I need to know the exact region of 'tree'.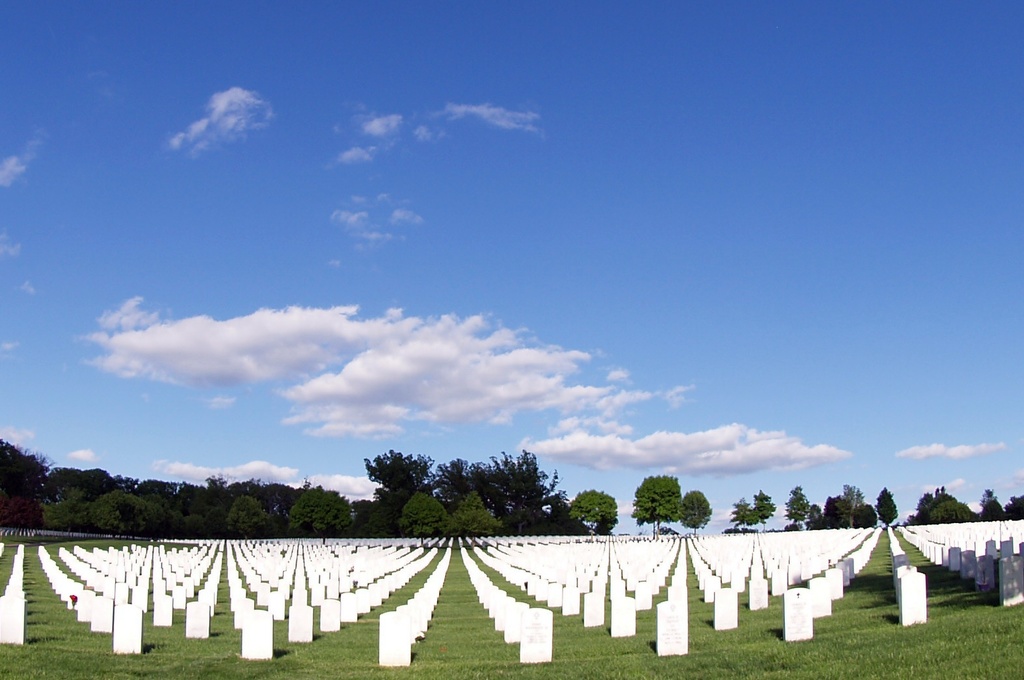
Region: 917:483:978:521.
